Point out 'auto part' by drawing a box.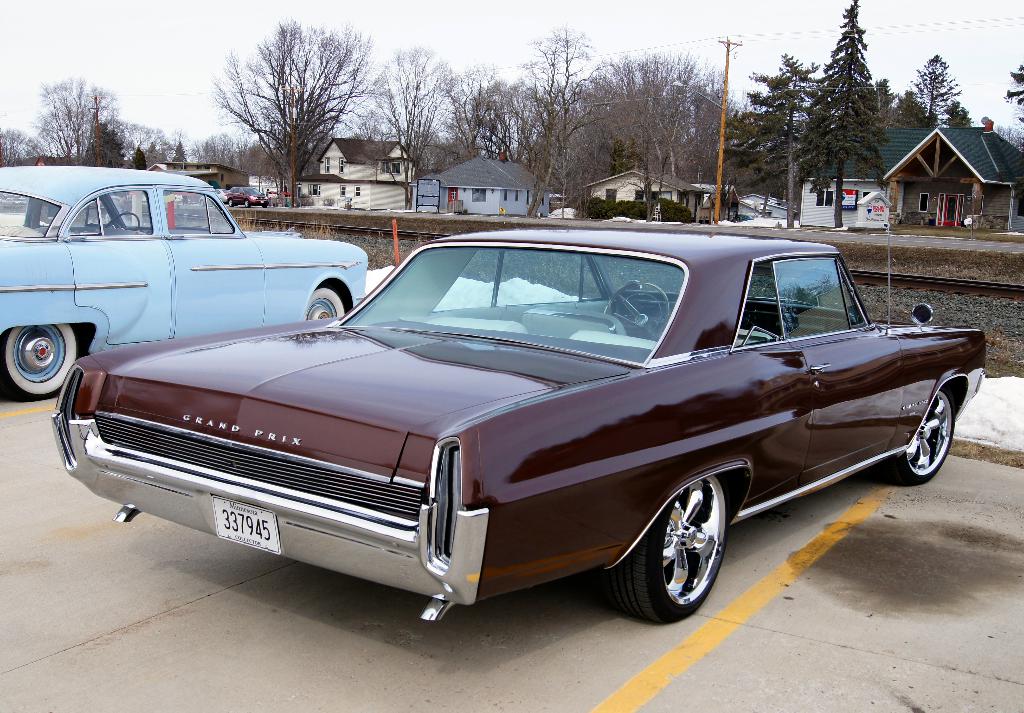
x1=0, y1=170, x2=370, y2=400.
